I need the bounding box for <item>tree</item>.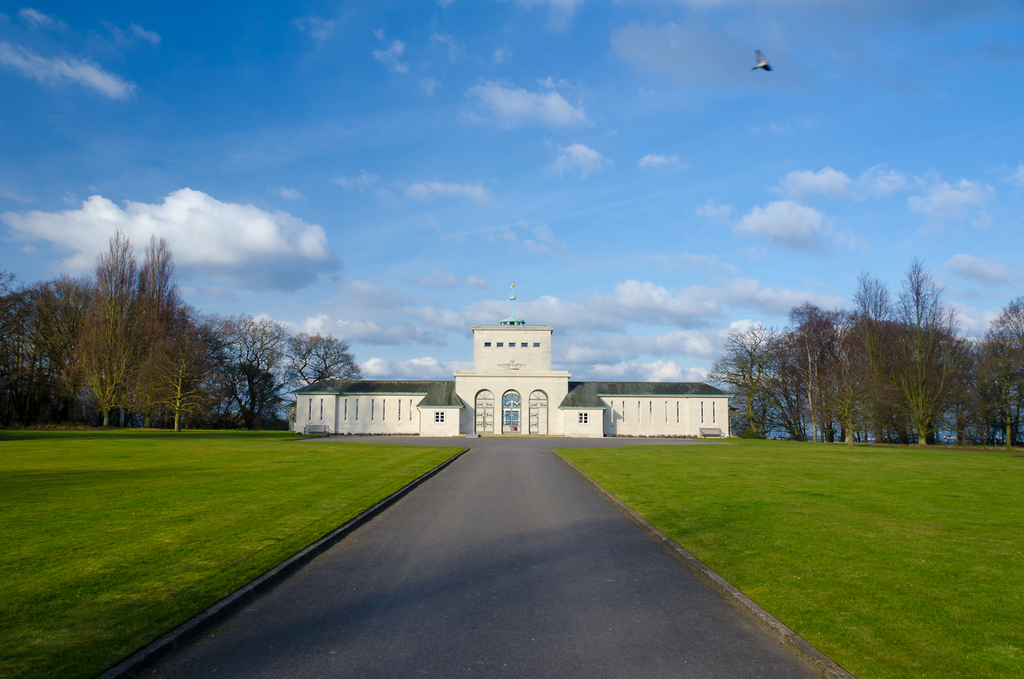
Here it is: crop(57, 218, 154, 428).
